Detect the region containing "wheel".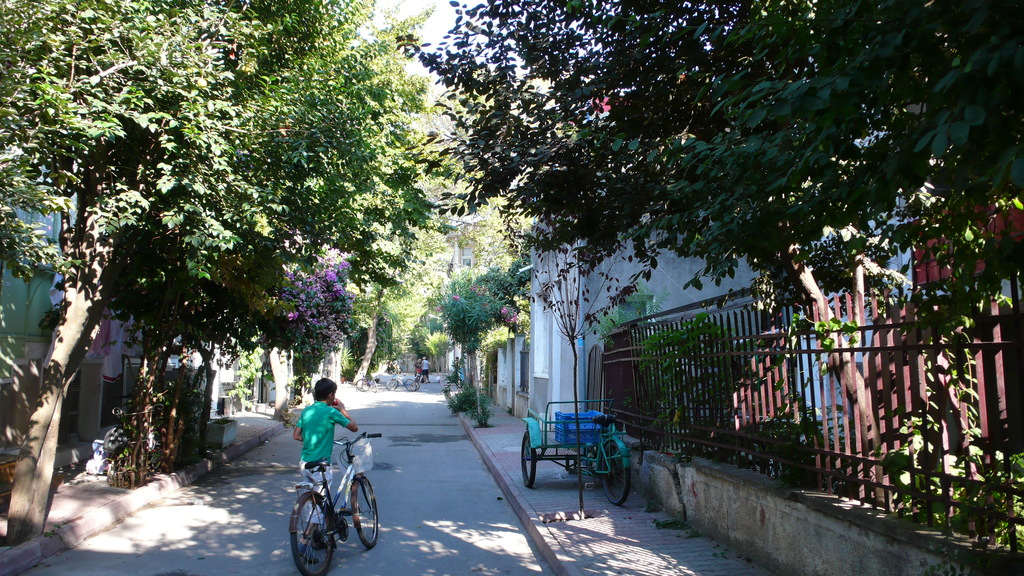
370:381:376:392.
